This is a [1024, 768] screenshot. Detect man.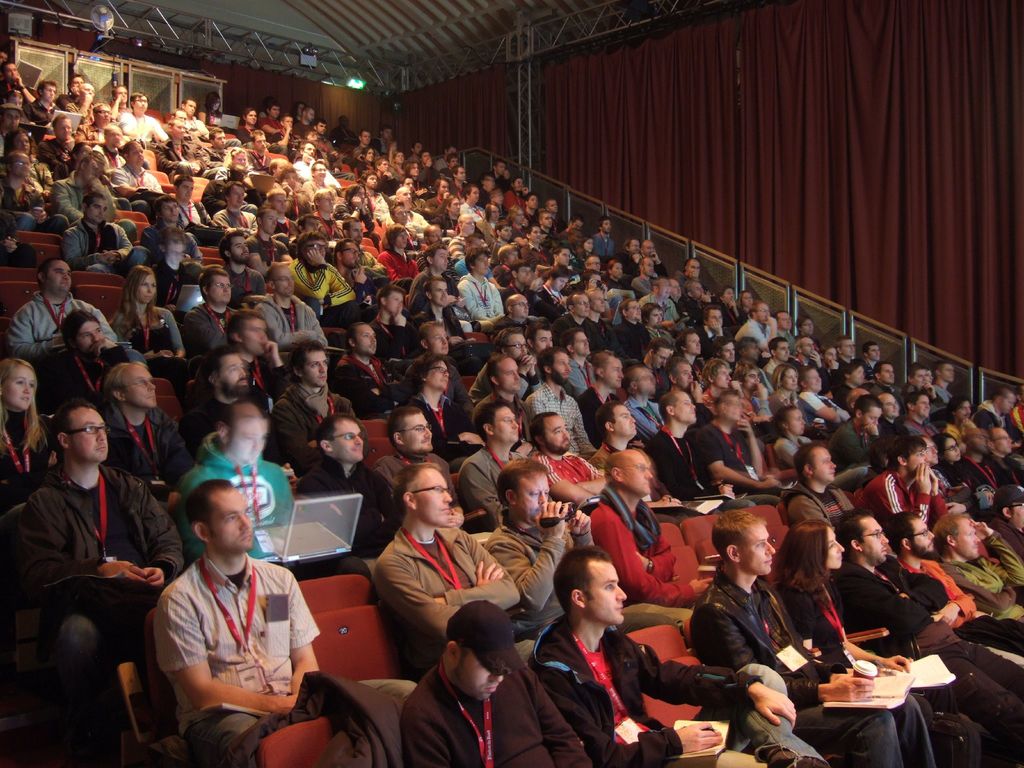
<region>650, 277, 673, 323</region>.
